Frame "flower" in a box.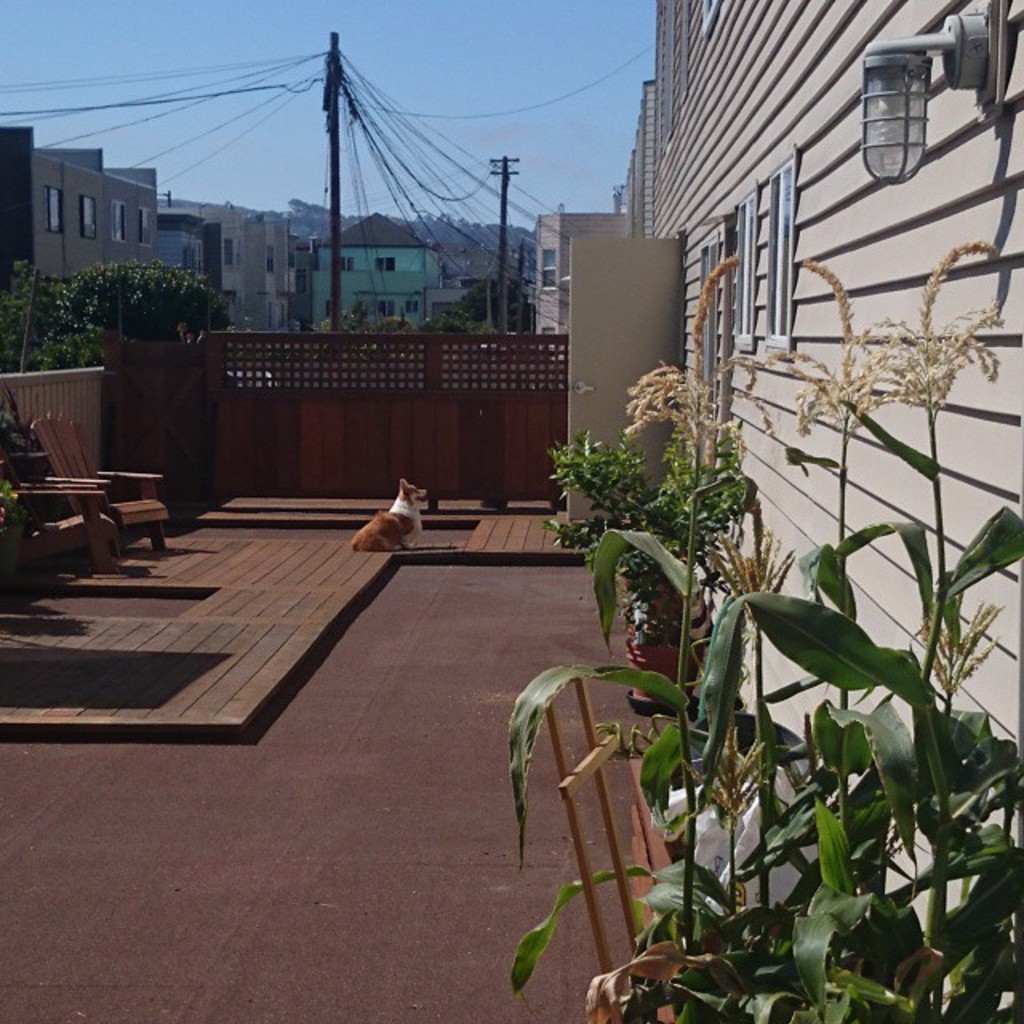
(798,261,861,355).
